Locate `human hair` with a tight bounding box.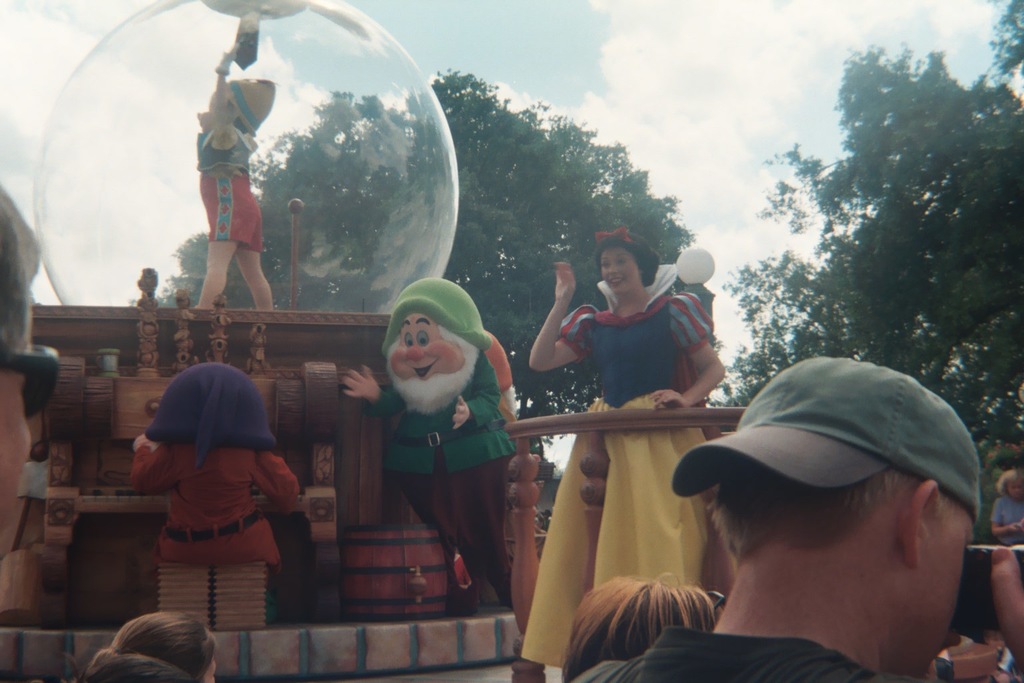
rect(555, 558, 737, 667).
